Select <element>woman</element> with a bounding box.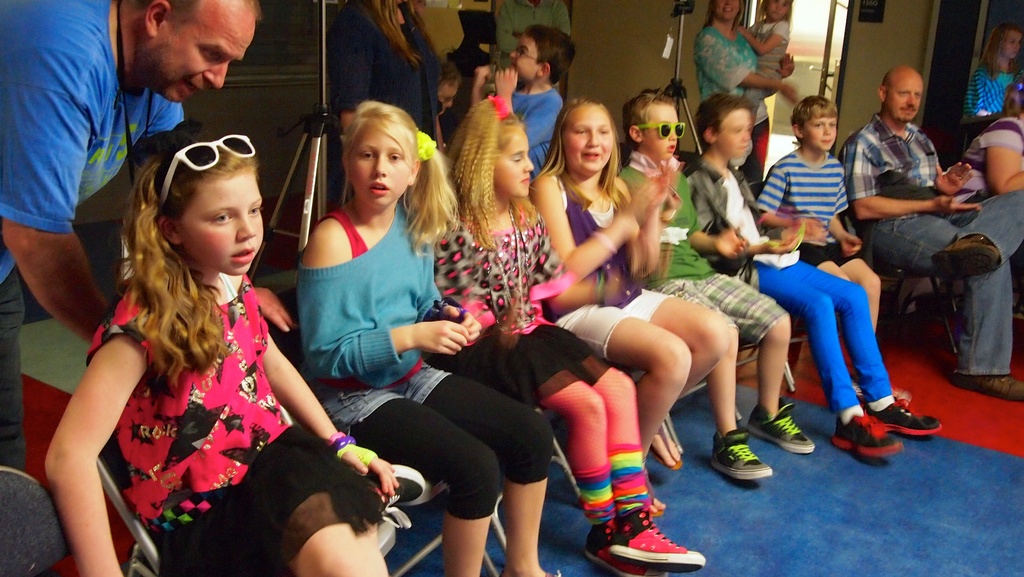
left=695, top=0, right=801, bottom=174.
